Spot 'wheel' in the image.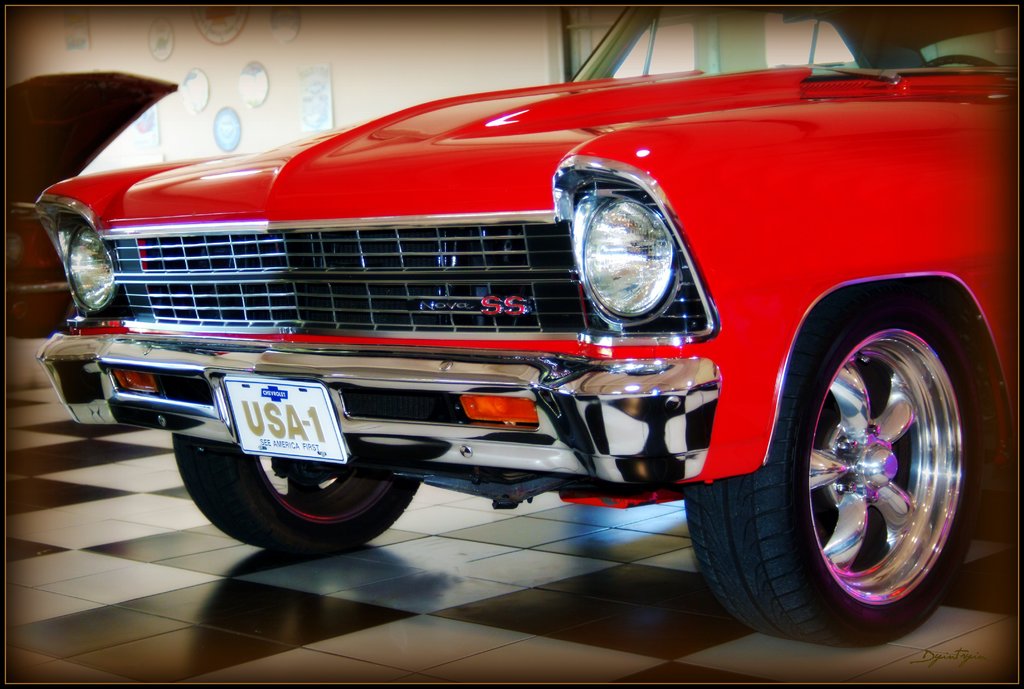
'wheel' found at crop(685, 287, 989, 649).
